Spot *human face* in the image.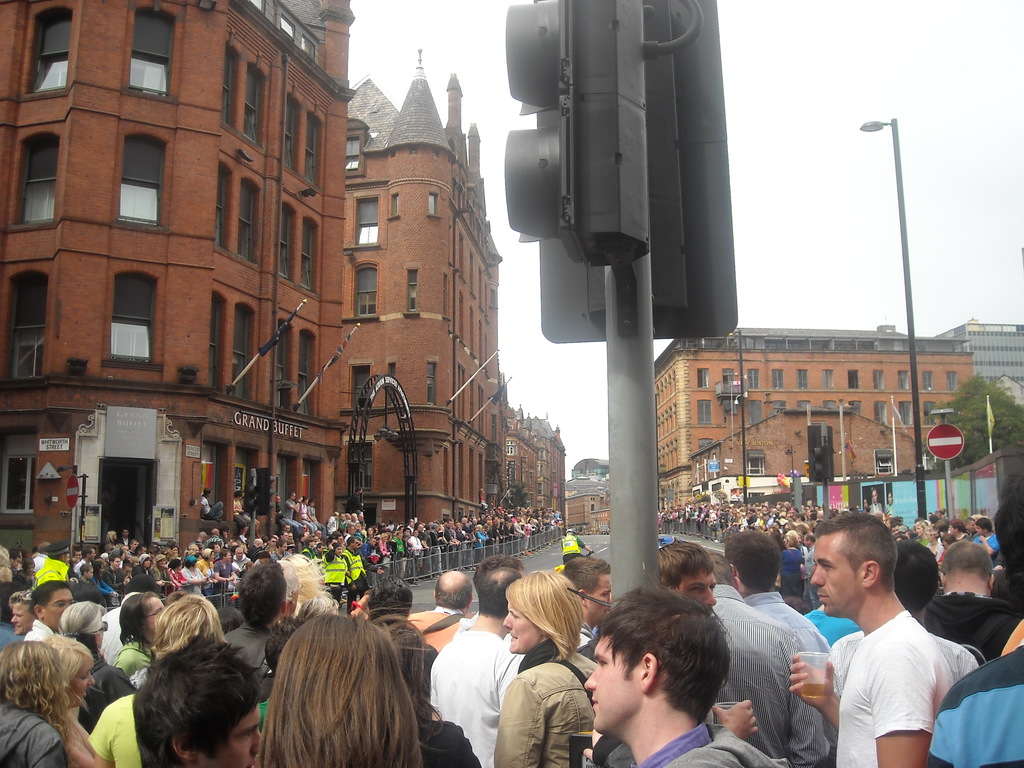
*human face* found at {"x1": 582, "y1": 642, "x2": 641, "y2": 729}.
